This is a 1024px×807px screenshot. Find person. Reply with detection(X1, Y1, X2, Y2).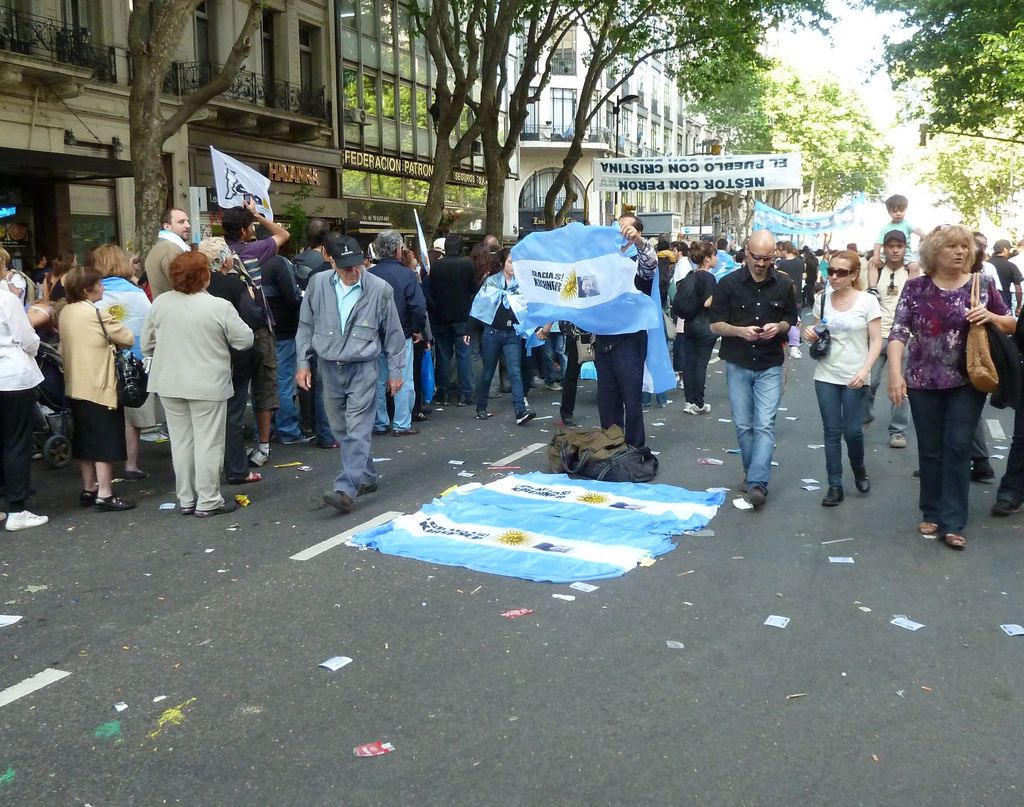
detection(863, 227, 924, 448).
